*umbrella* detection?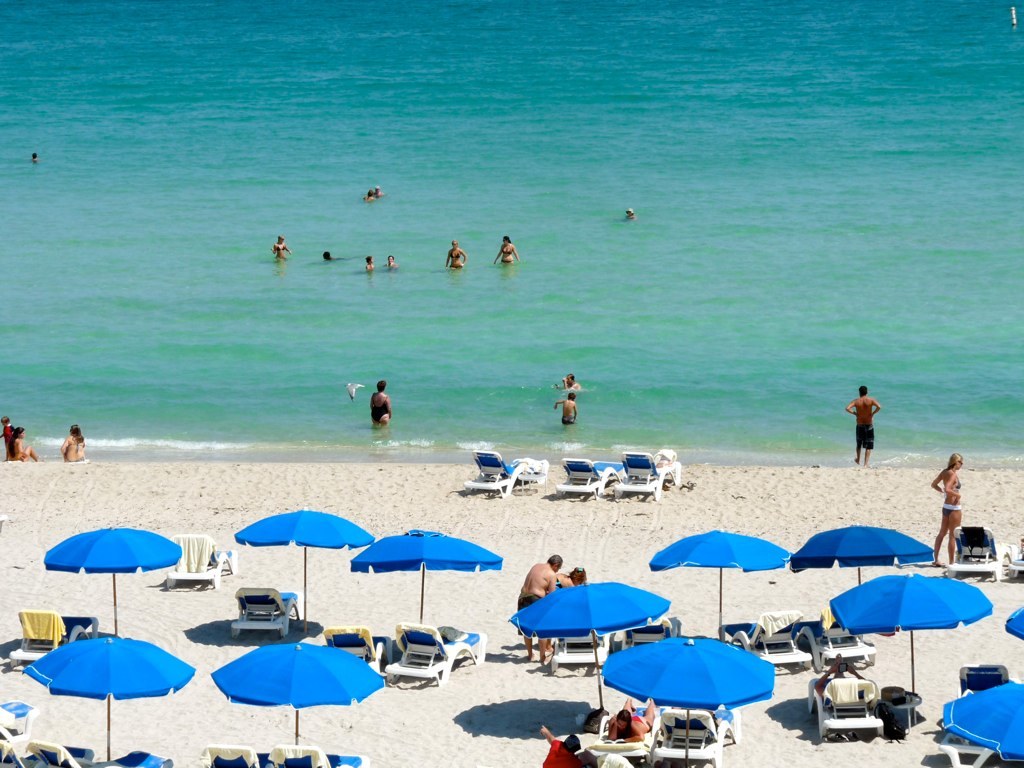
BBox(1005, 605, 1023, 637)
